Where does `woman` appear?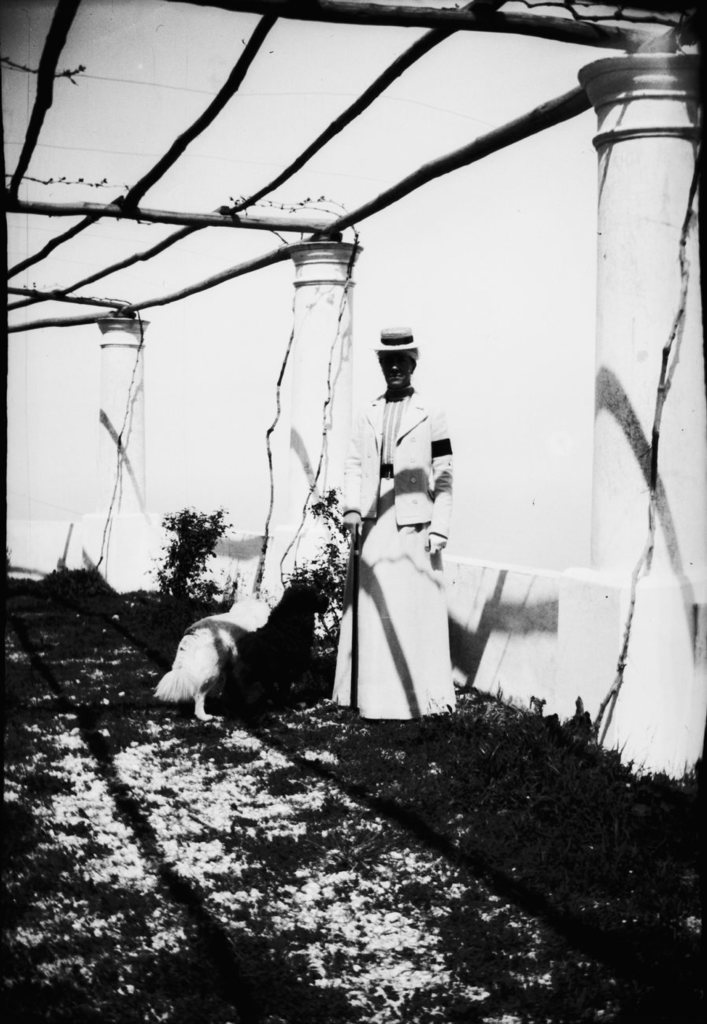
Appears at pyautogui.locateOnScreen(309, 310, 483, 747).
